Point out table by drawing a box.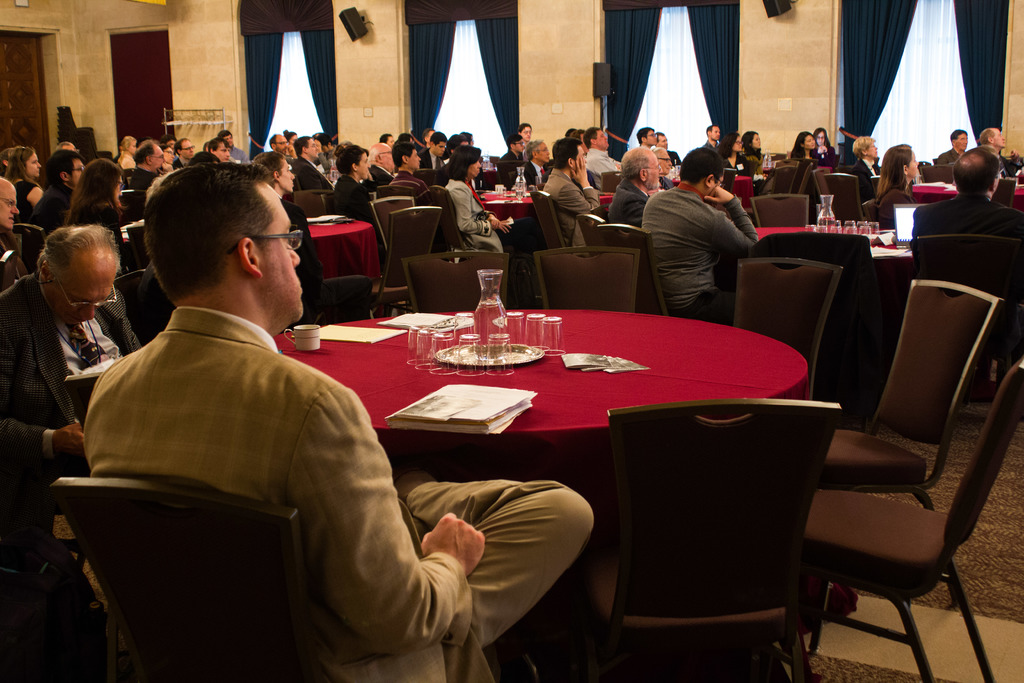
480:184:616:233.
